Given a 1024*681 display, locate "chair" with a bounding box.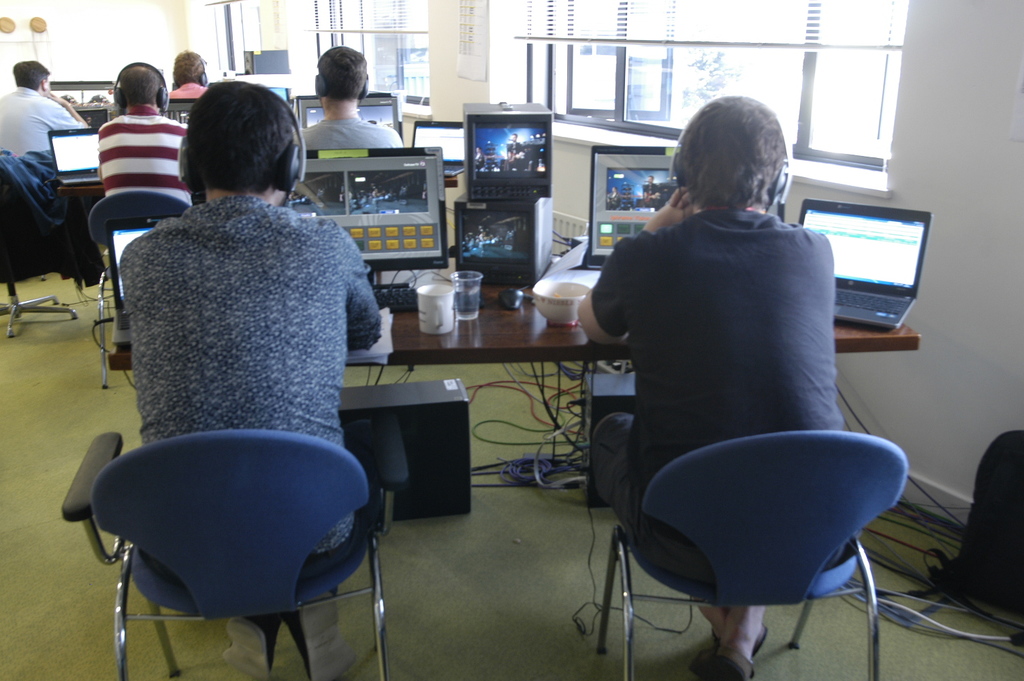
Located: pyautogui.locateOnScreen(86, 189, 197, 390).
